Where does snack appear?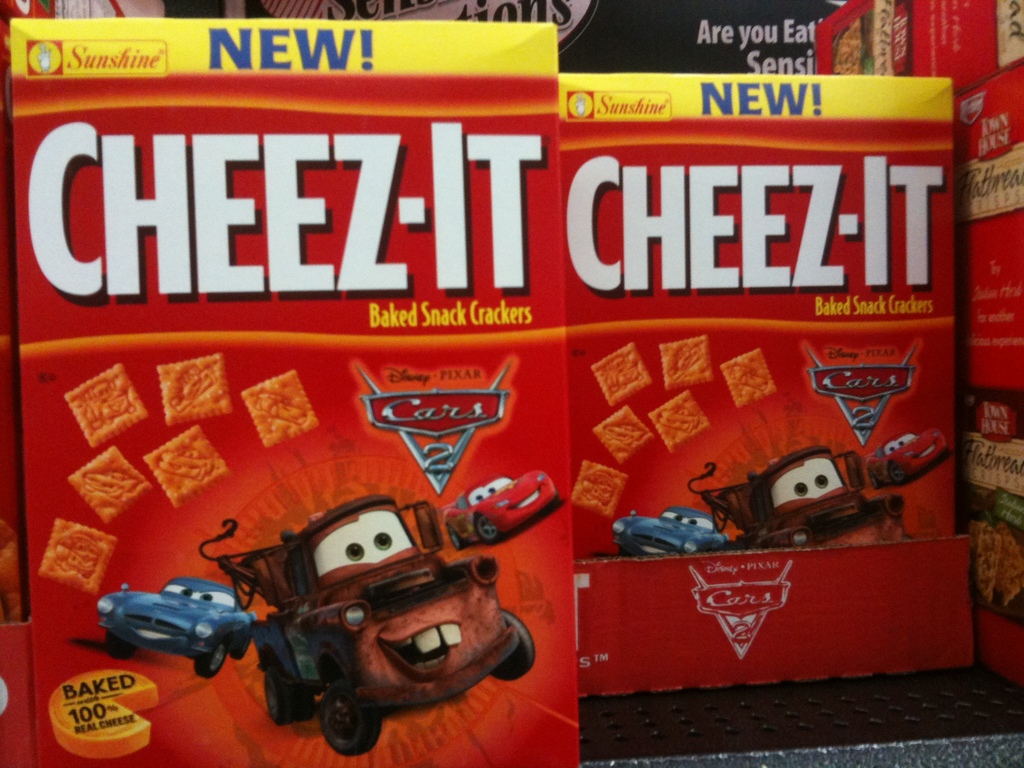
Appears at region(0, 12, 986, 767).
